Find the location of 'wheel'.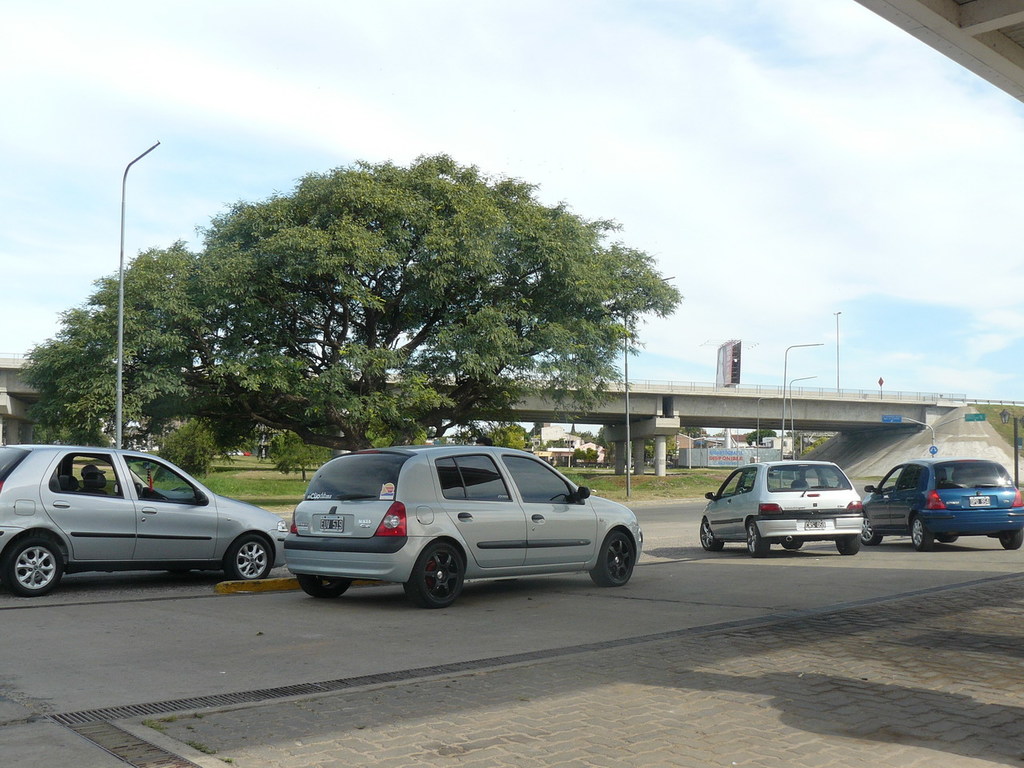
Location: <region>590, 530, 639, 588</region>.
